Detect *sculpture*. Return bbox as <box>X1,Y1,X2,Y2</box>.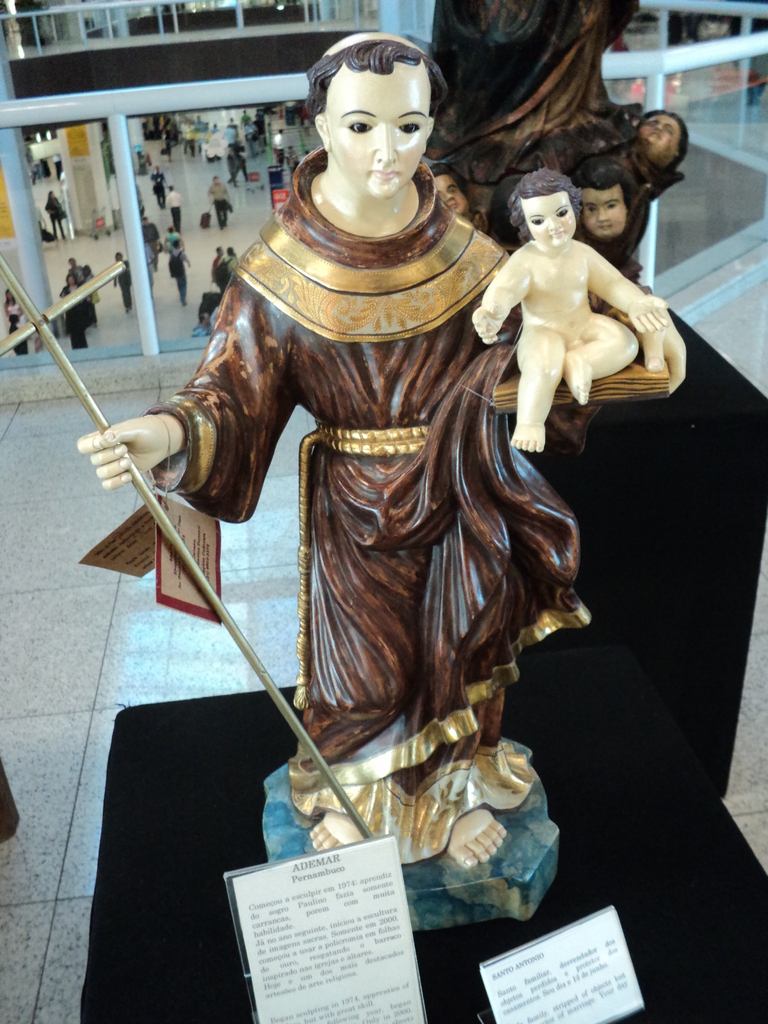
<box>122,40,646,976</box>.
